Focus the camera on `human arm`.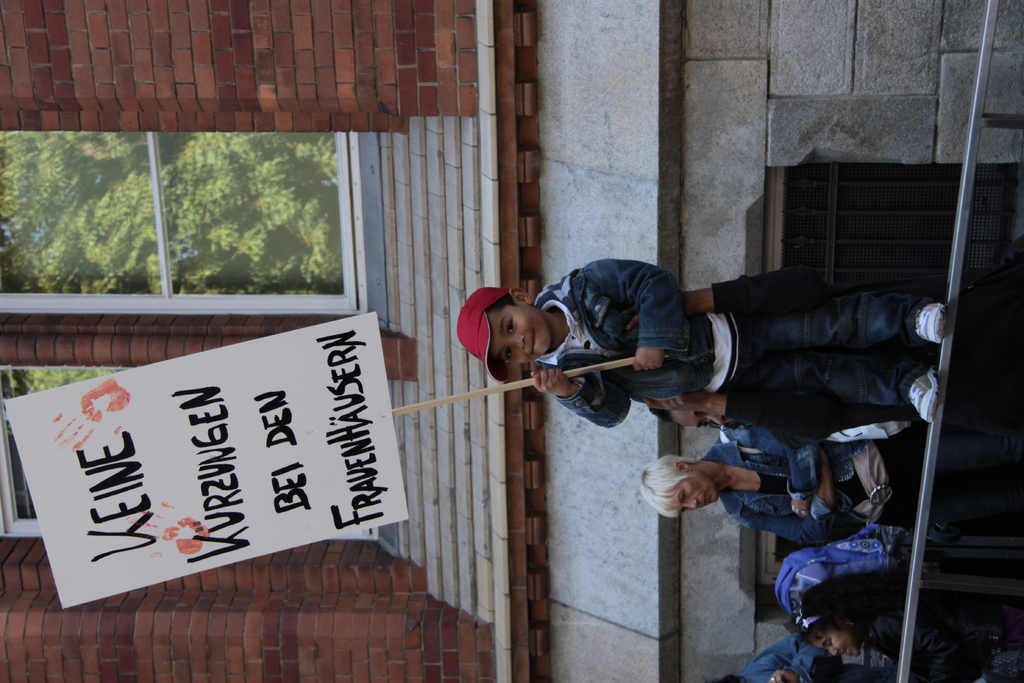
Focus region: (866, 611, 965, 682).
